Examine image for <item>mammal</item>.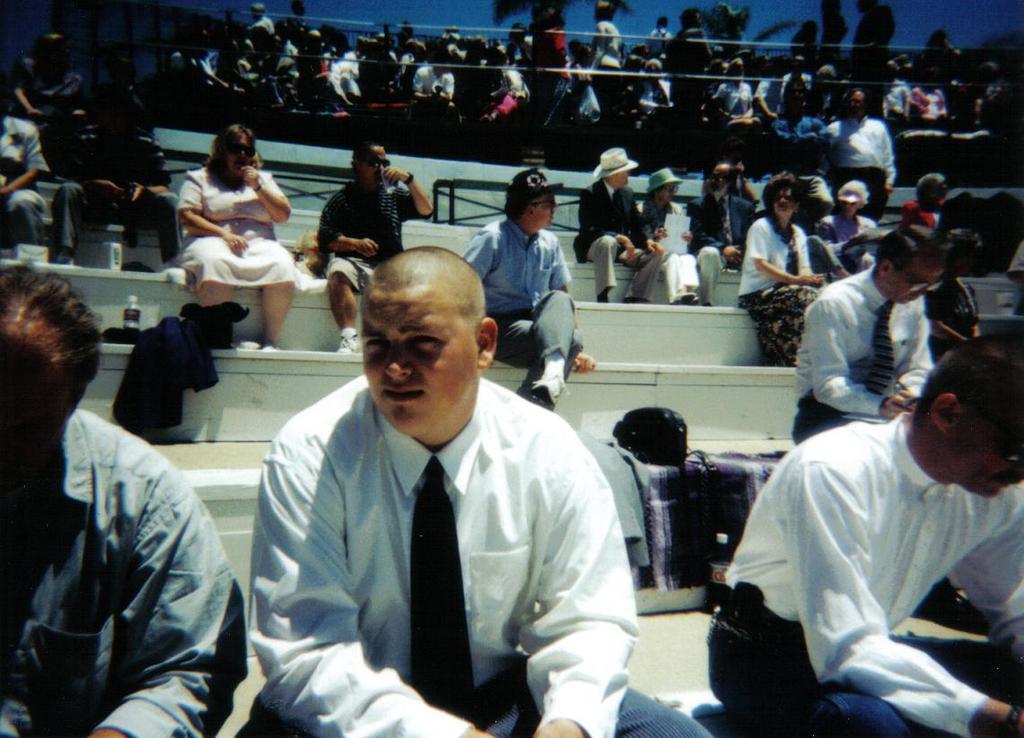
Examination result: [738,167,828,365].
